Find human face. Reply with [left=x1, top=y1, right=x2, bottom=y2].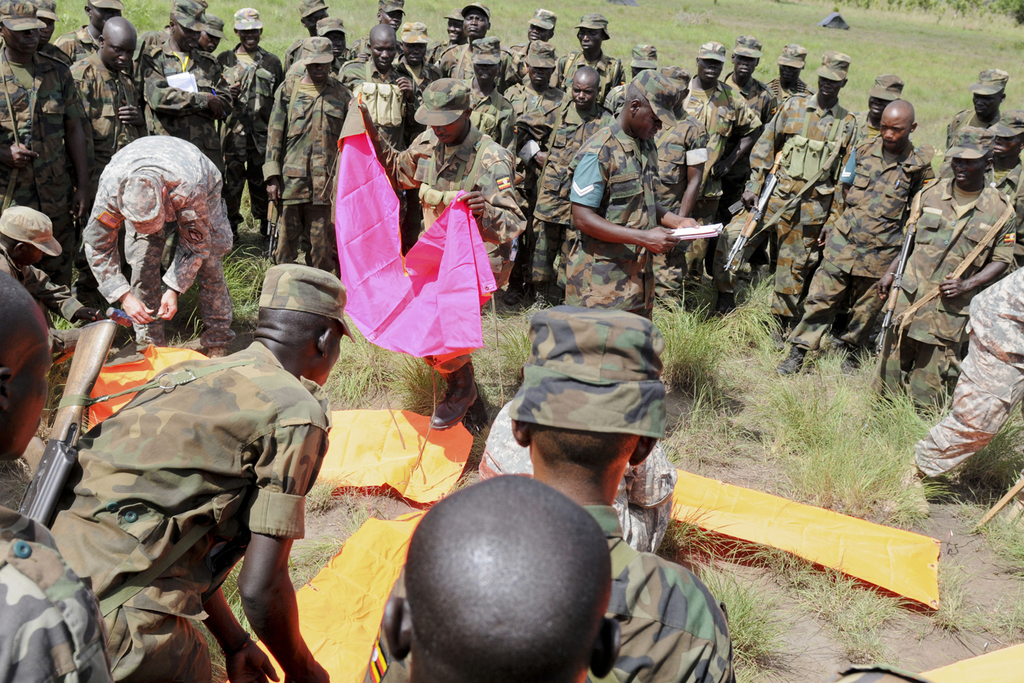
[left=970, top=92, right=1000, bottom=121].
